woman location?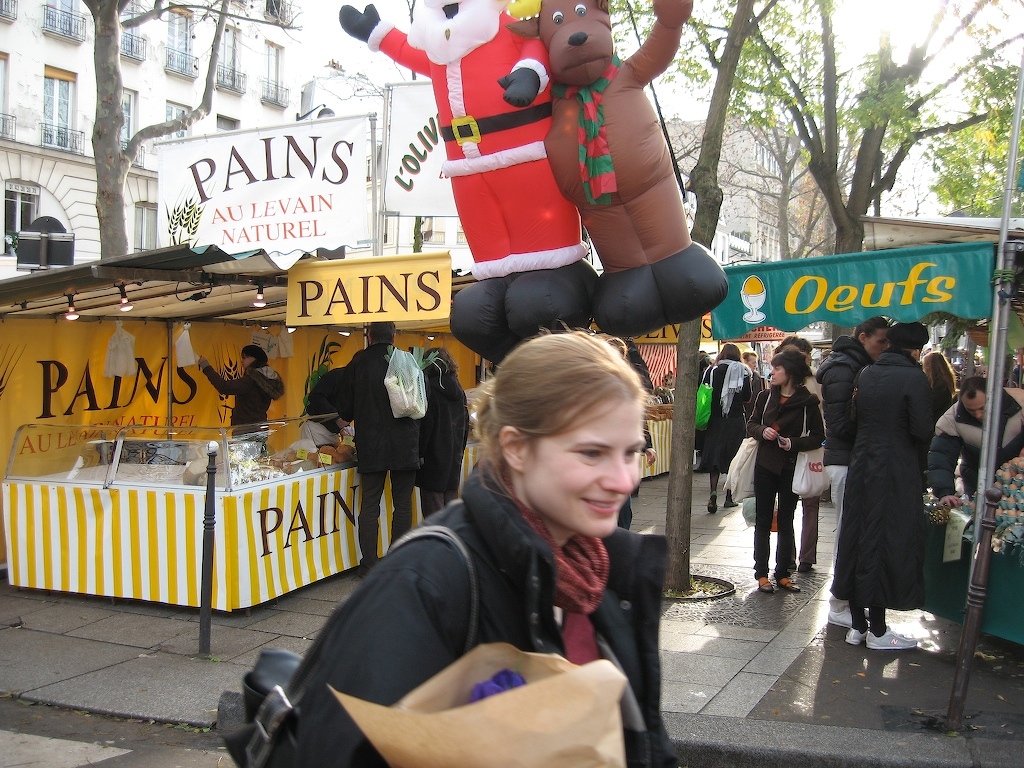
{"x1": 703, "y1": 344, "x2": 755, "y2": 515}
